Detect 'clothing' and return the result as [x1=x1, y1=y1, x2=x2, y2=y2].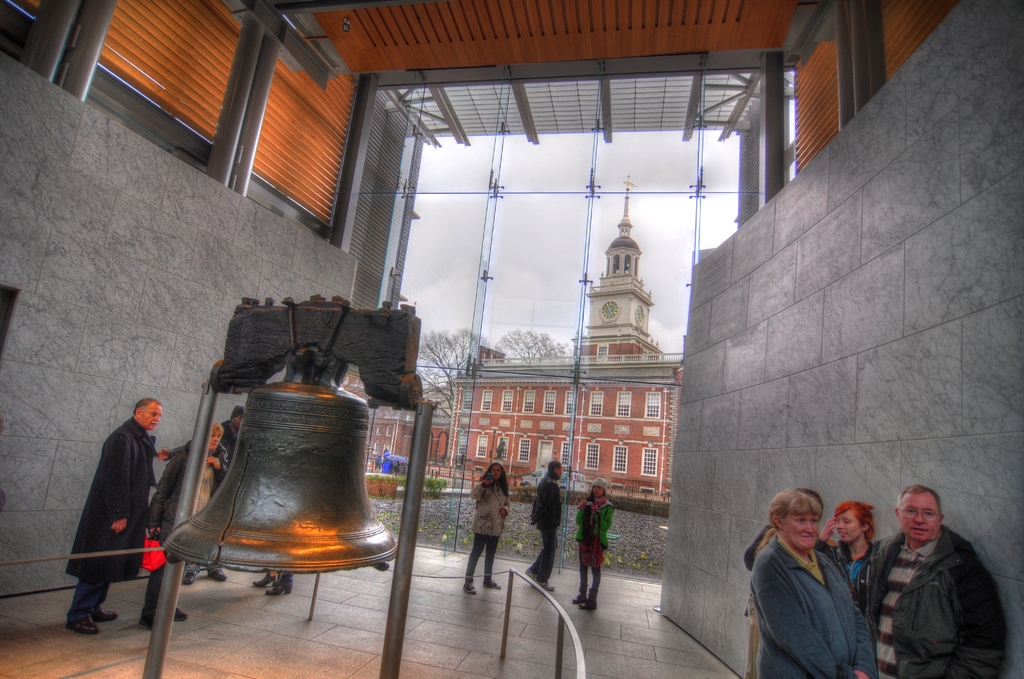
[x1=209, y1=419, x2=237, y2=497].
